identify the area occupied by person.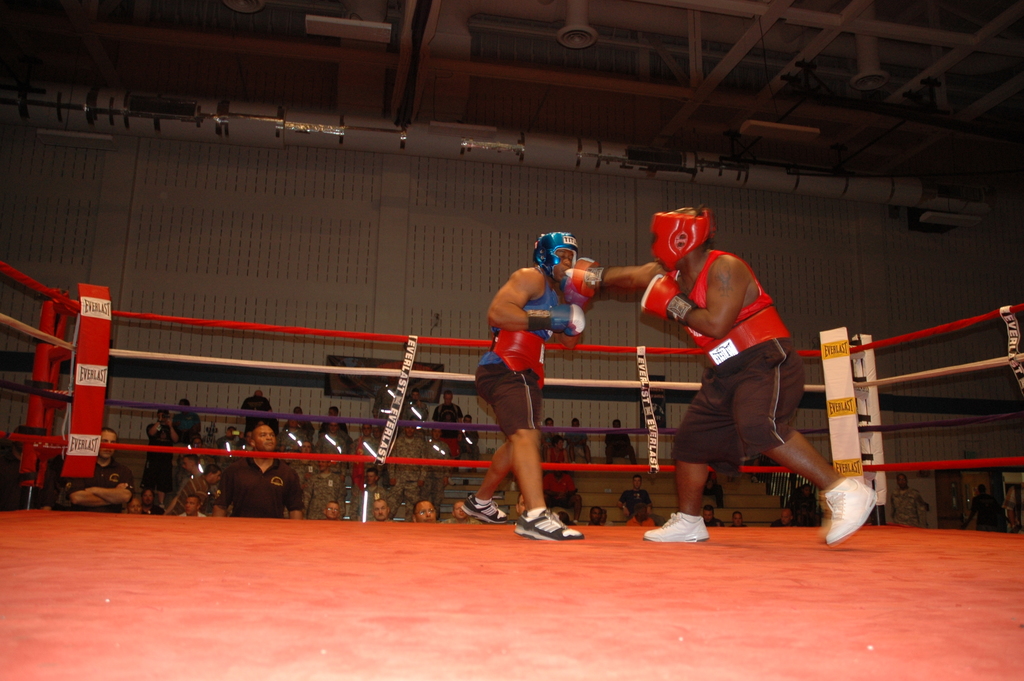
Area: (356, 420, 381, 489).
